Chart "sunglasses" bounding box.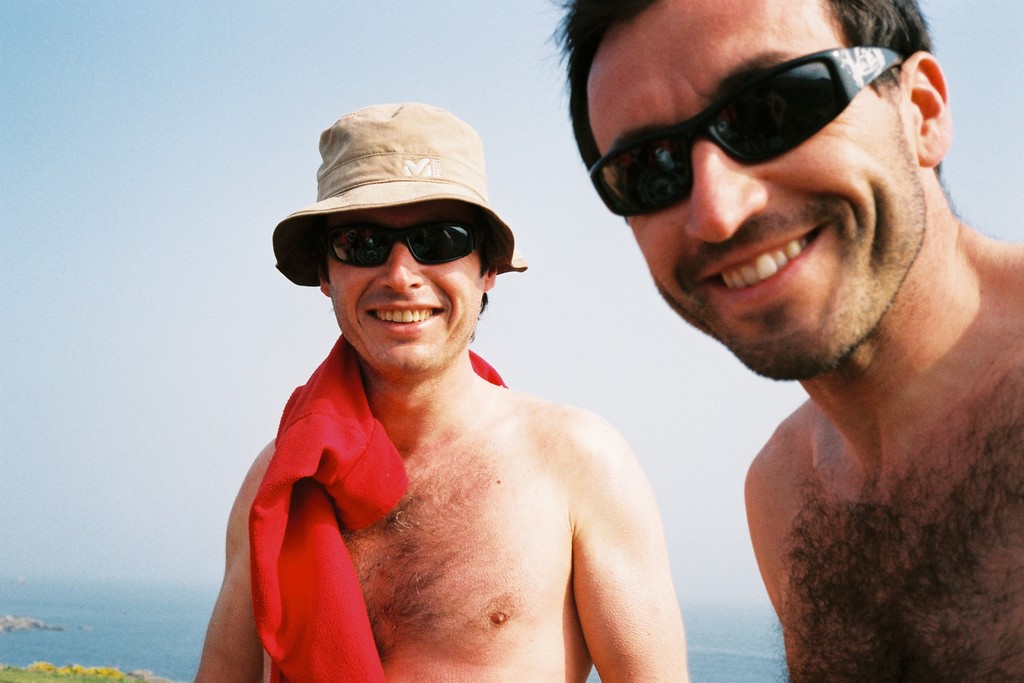
Charted: 589:46:908:218.
